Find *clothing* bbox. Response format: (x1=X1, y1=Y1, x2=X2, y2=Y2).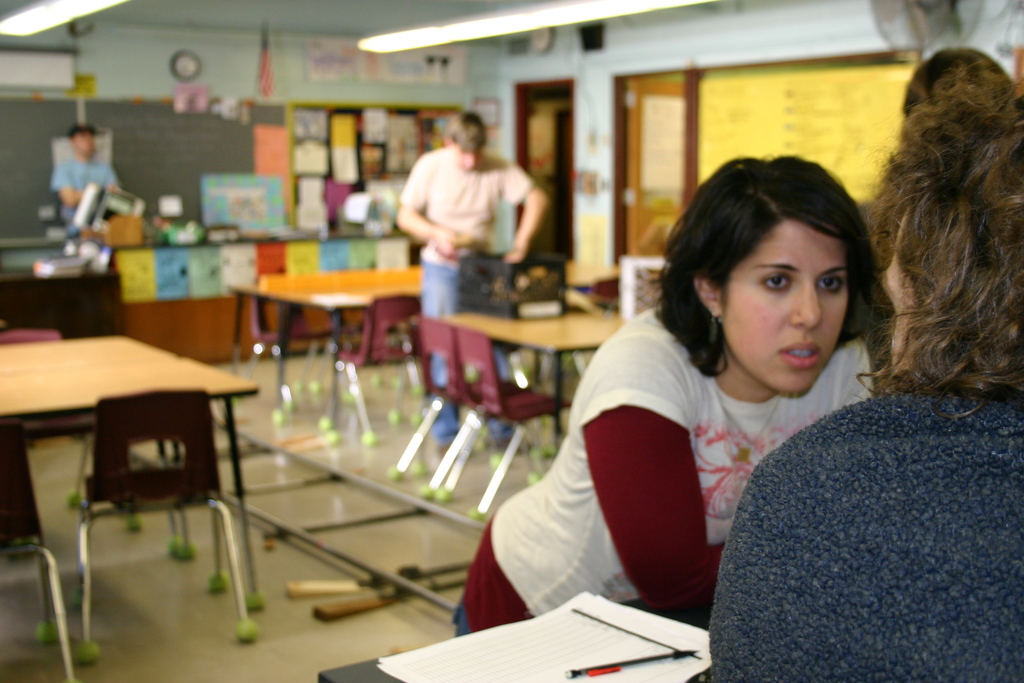
(x1=474, y1=286, x2=922, y2=639).
